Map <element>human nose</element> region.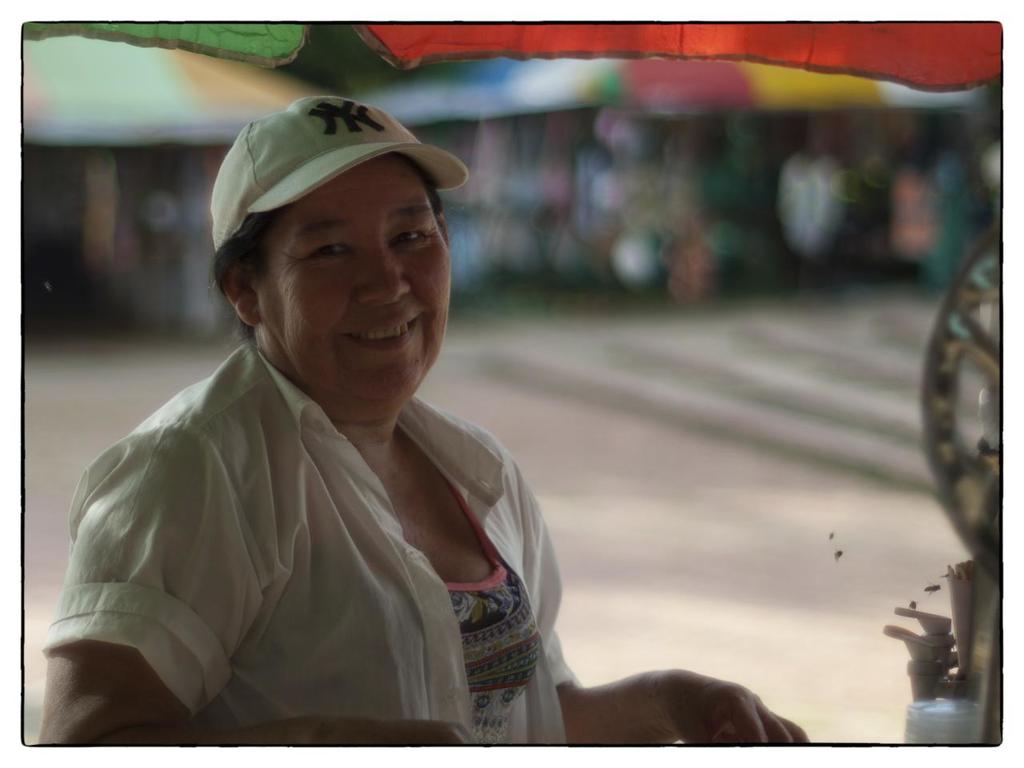
Mapped to [356,241,411,303].
